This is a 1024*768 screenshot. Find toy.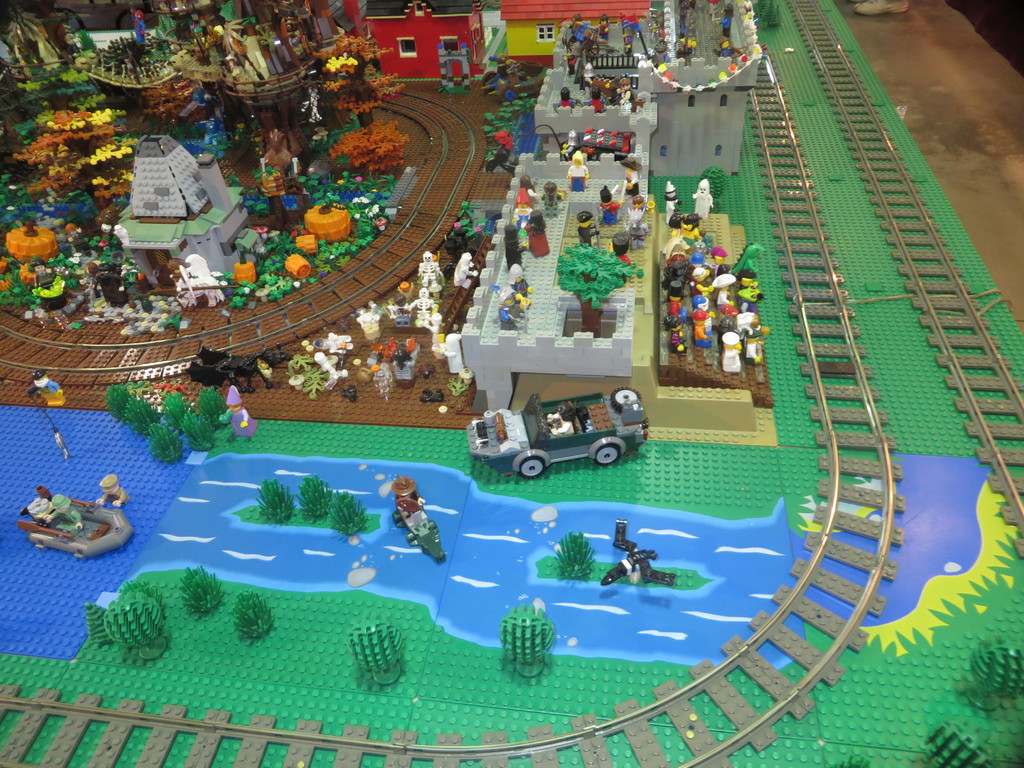
Bounding box: 66 220 87 262.
